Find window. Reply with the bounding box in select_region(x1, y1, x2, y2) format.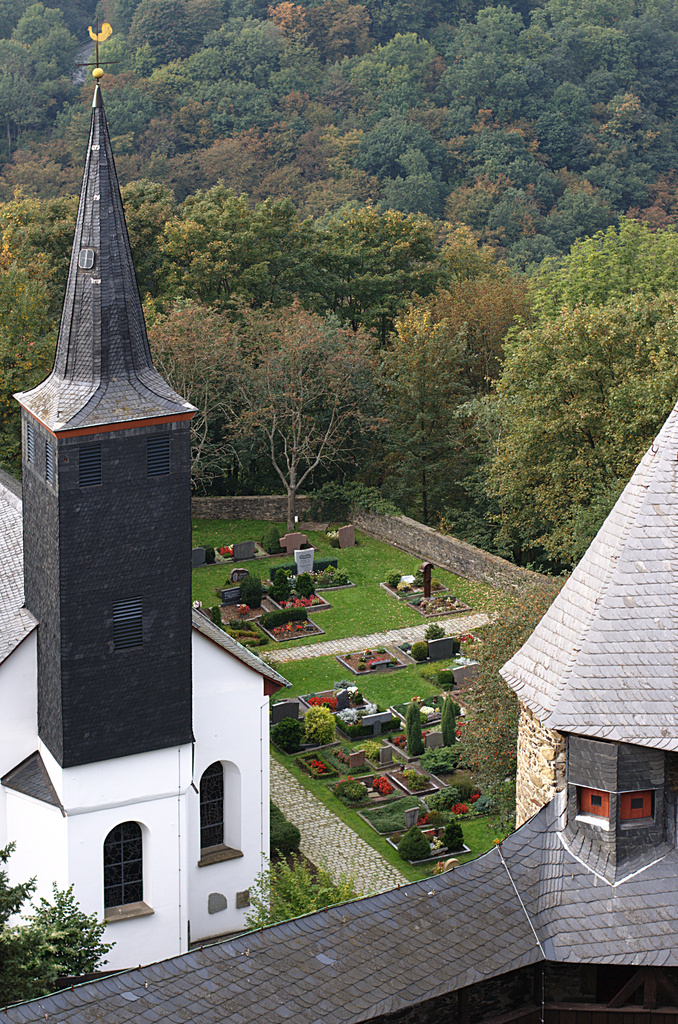
select_region(115, 596, 147, 653).
